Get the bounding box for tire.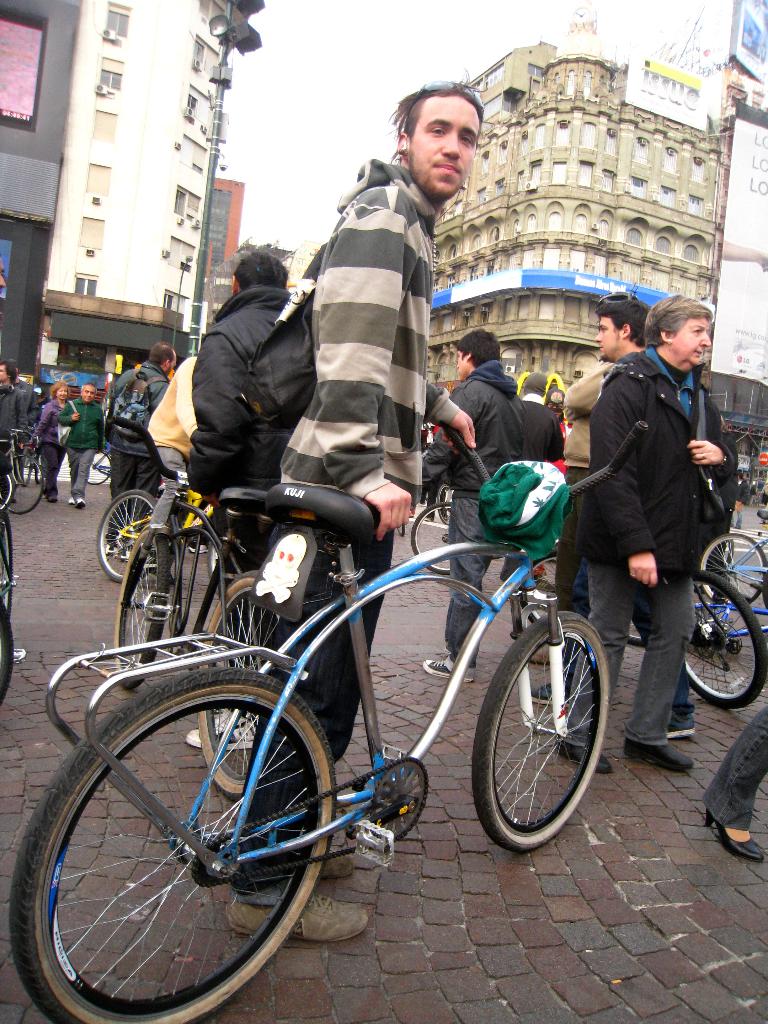
left=97, top=489, right=156, bottom=580.
